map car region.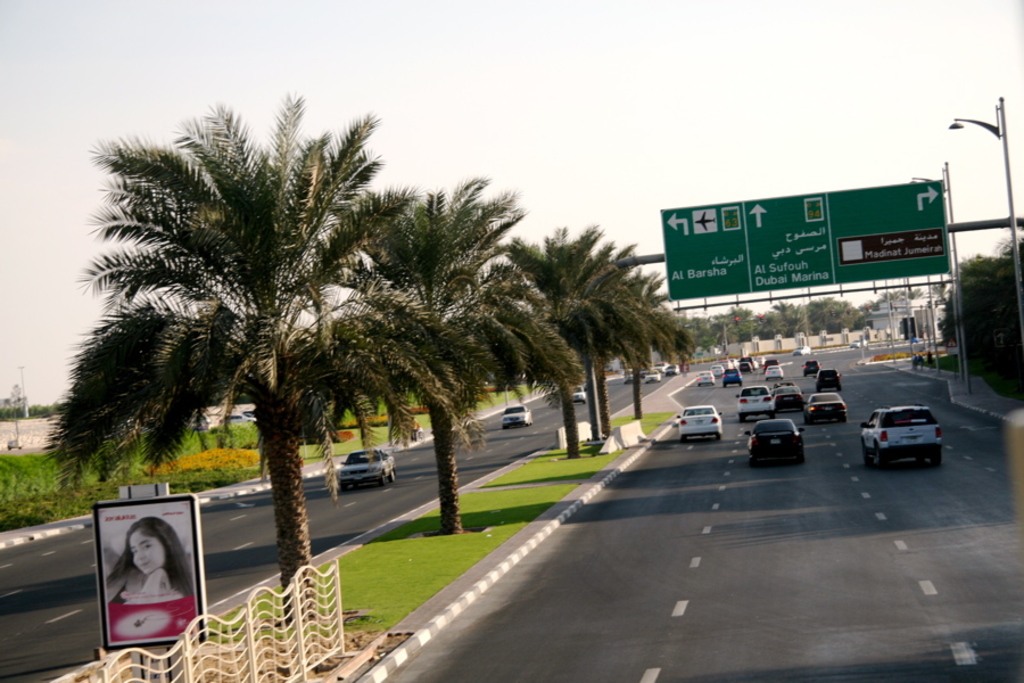
Mapped to pyautogui.locateOnScreen(221, 412, 255, 426).
